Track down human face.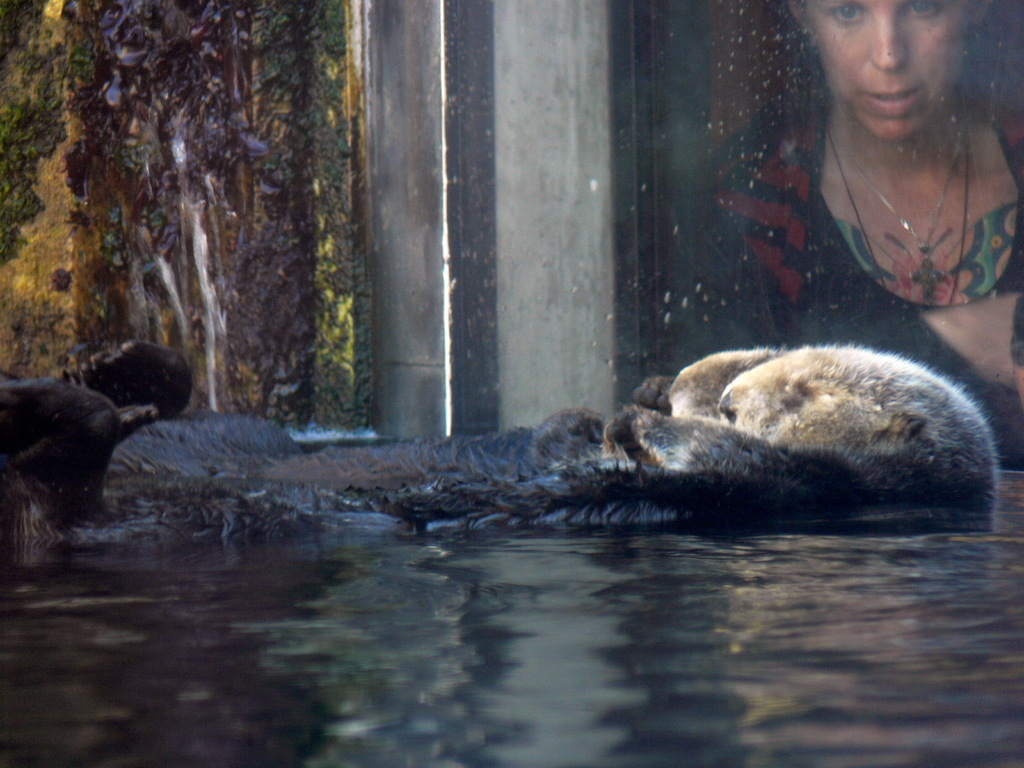
Tracked to <box>803,0,964,135</box>.
